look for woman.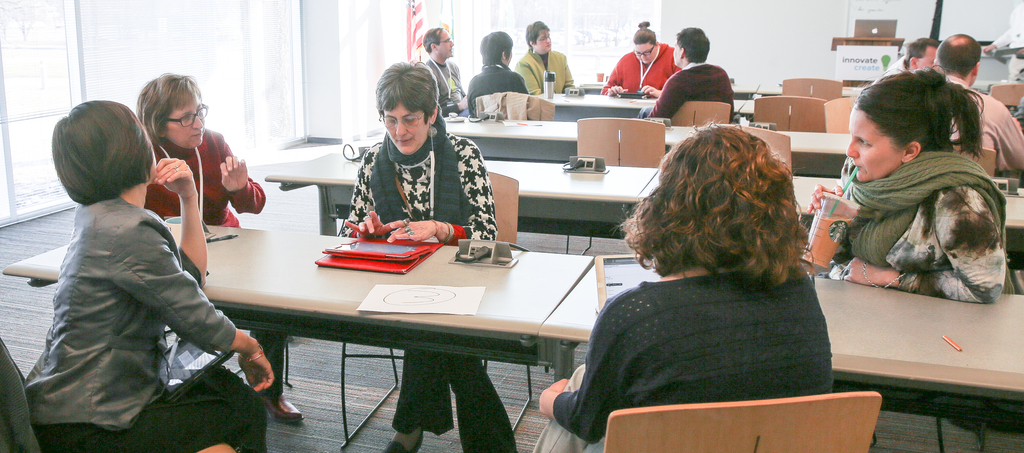
Found: Rect(21, 99, 275, 452).
